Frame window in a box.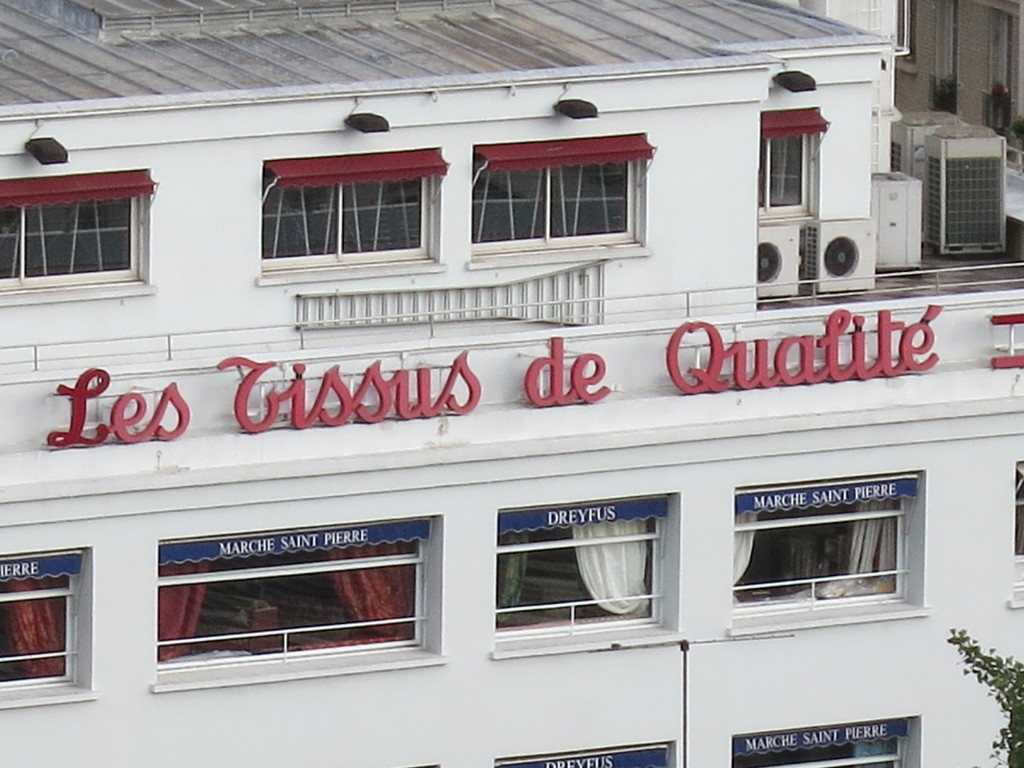
left=470, top=134, right=652, bottom=246.
